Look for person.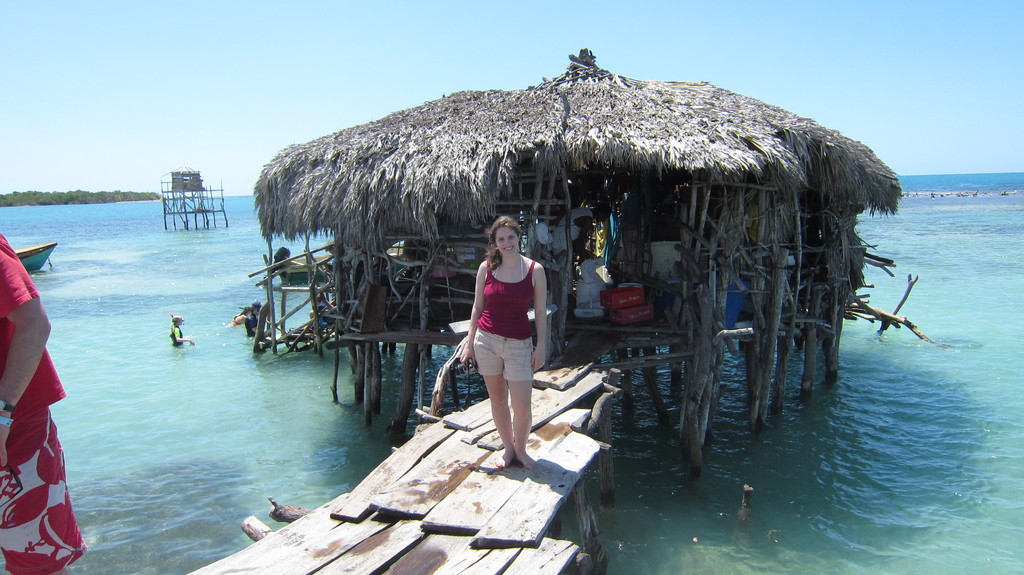
Found: detection(0, 231, 89, 574).
